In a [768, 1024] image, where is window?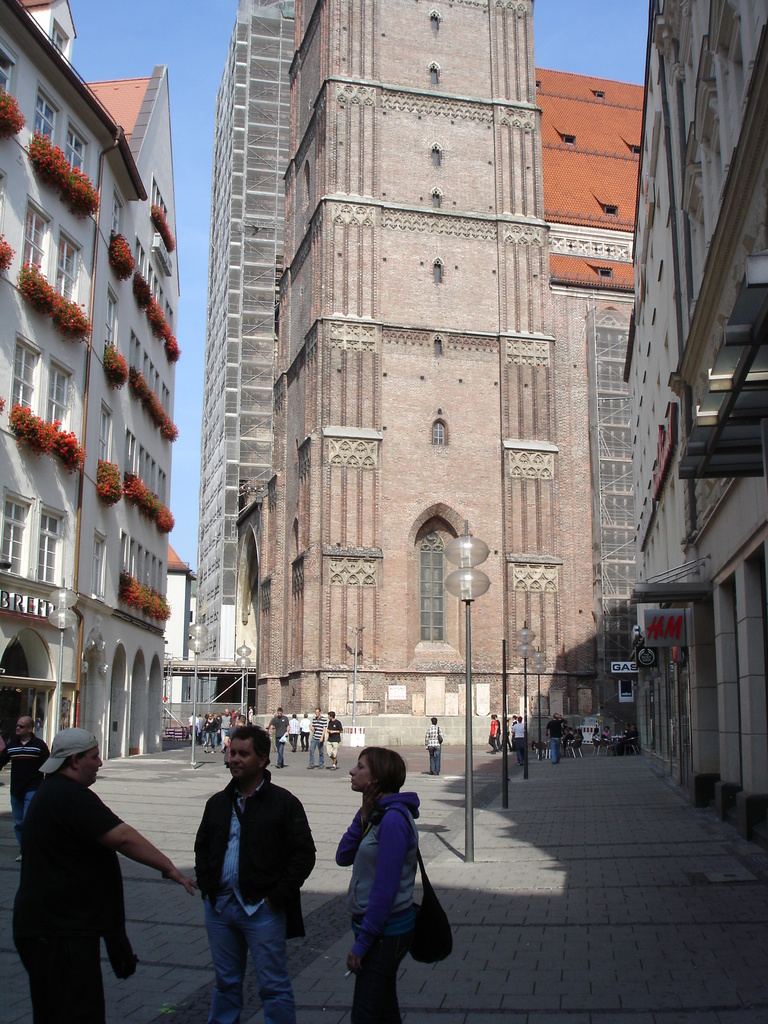
pyautogui.locateOnScreen(434, 337, 444, 356).
